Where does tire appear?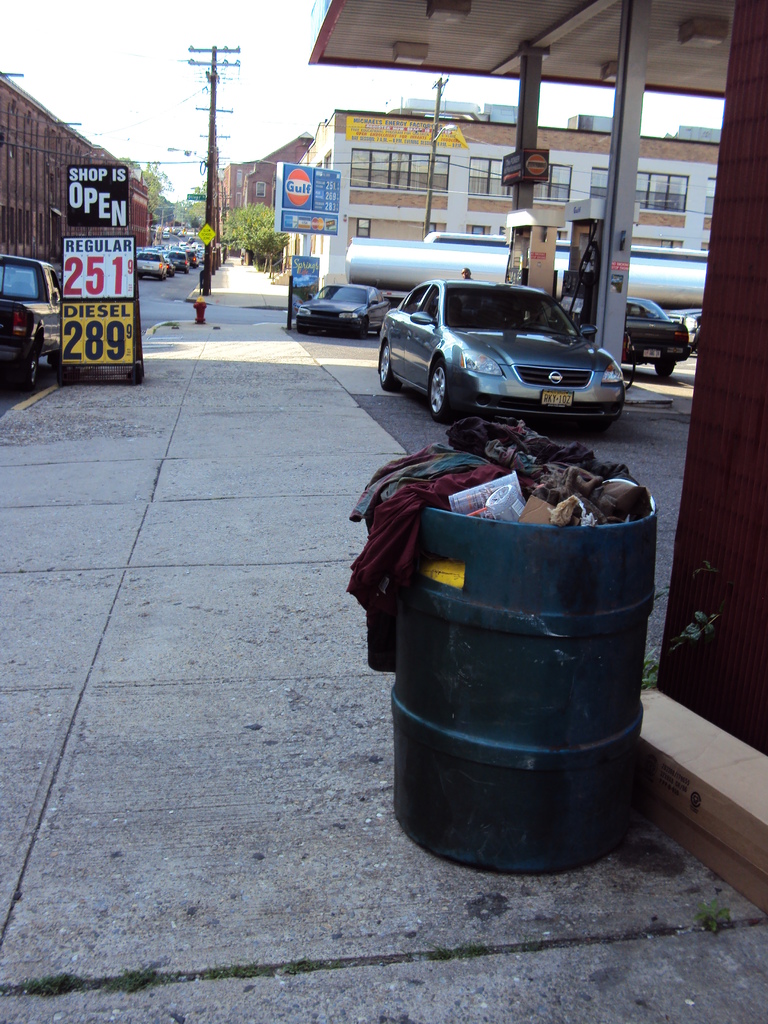
Appears at (294,324,311,338).
